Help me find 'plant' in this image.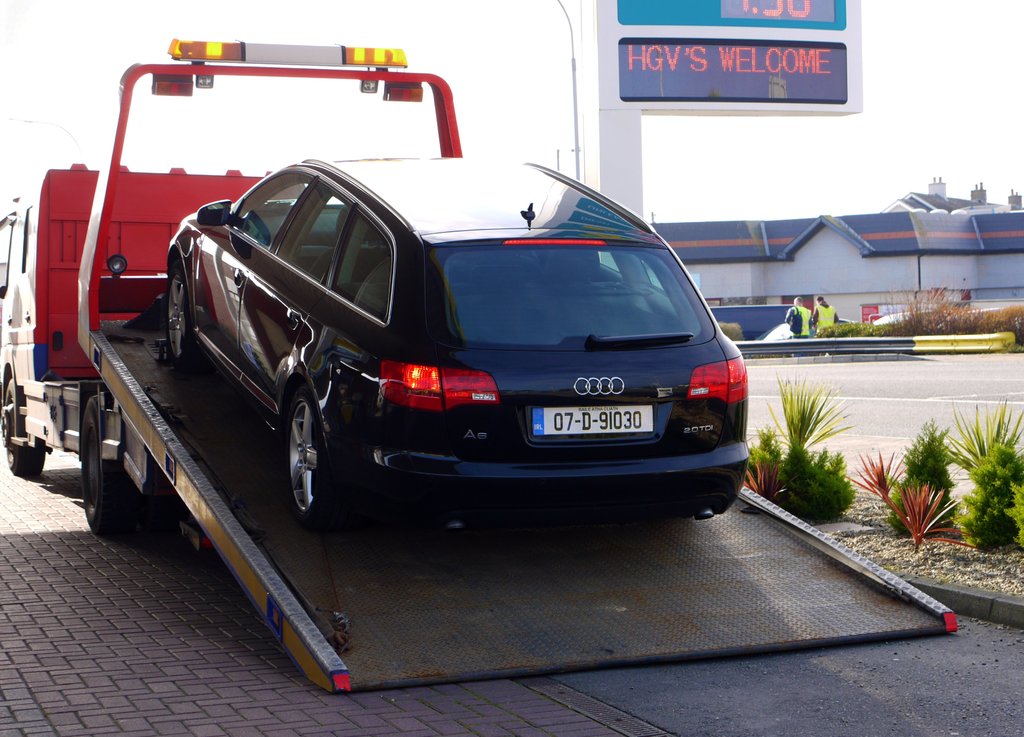
Found it: [x1=760, y1=369, x2=857, y2=517].
